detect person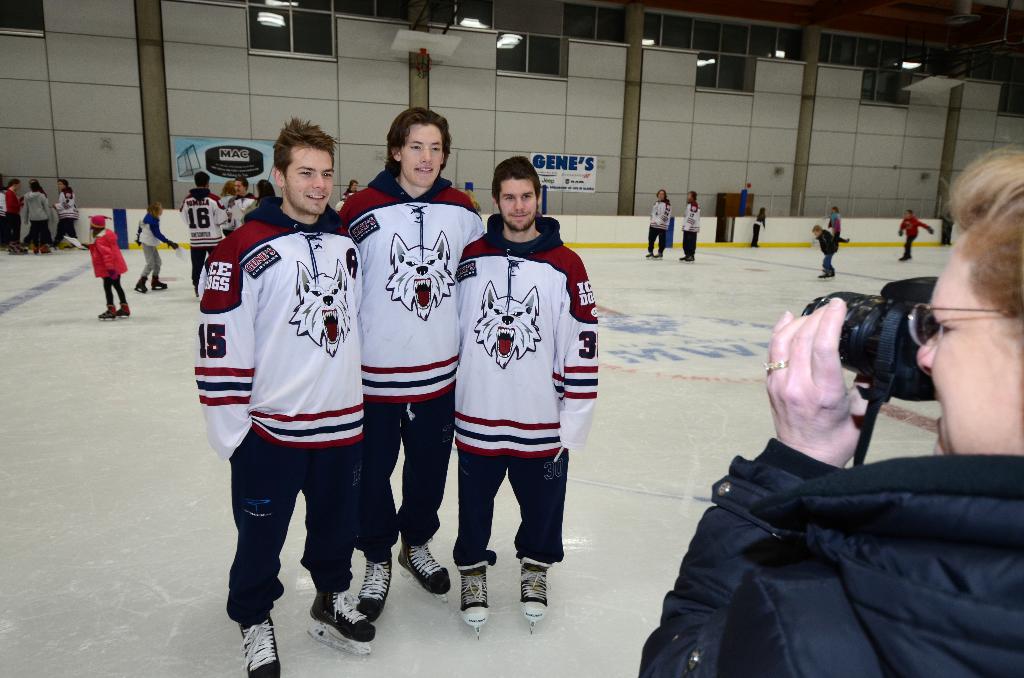
[left=139, top=204, right=178, bottom=289]
